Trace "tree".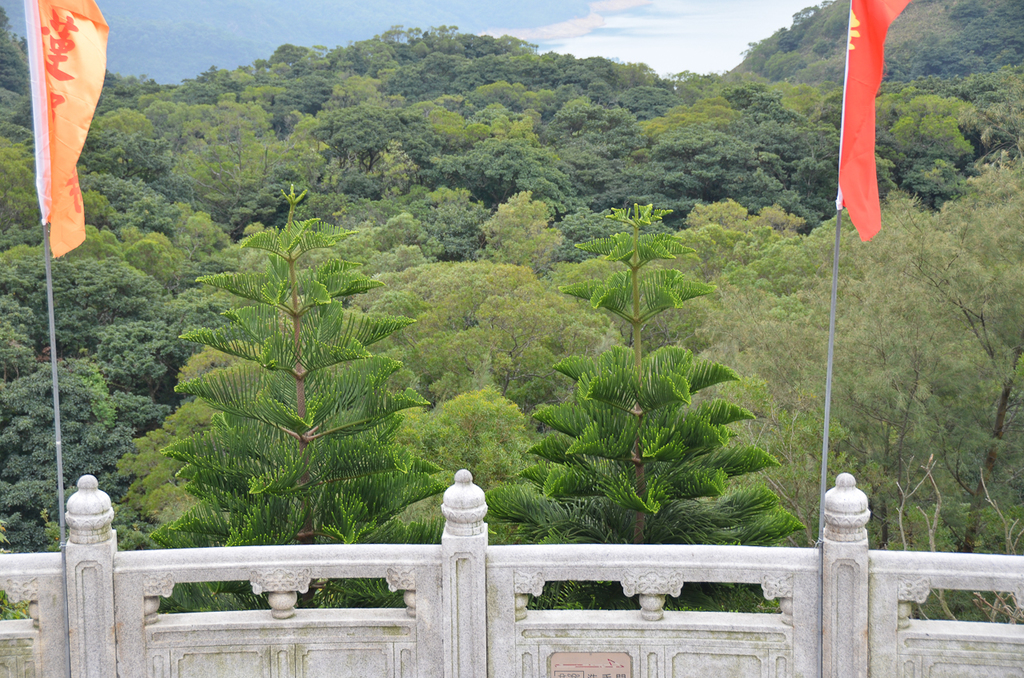
Traced to [left=97, top=103, right=173, bottom=164].
